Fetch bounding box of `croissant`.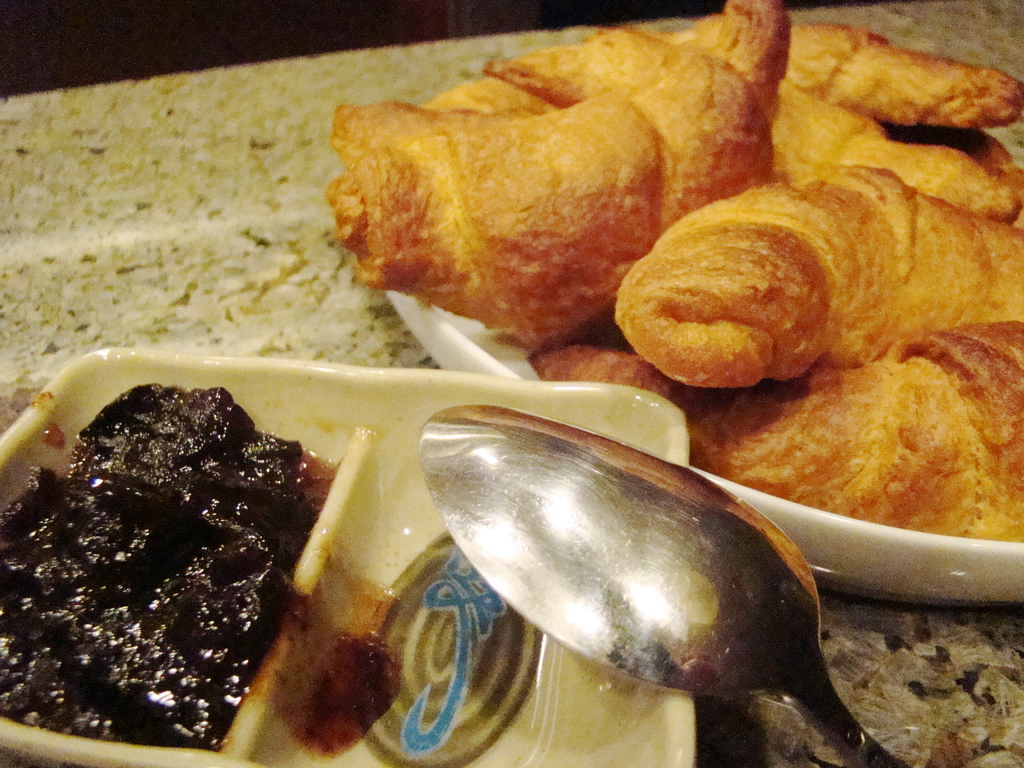
Bbox: box(494, 22, 1023, 225).
